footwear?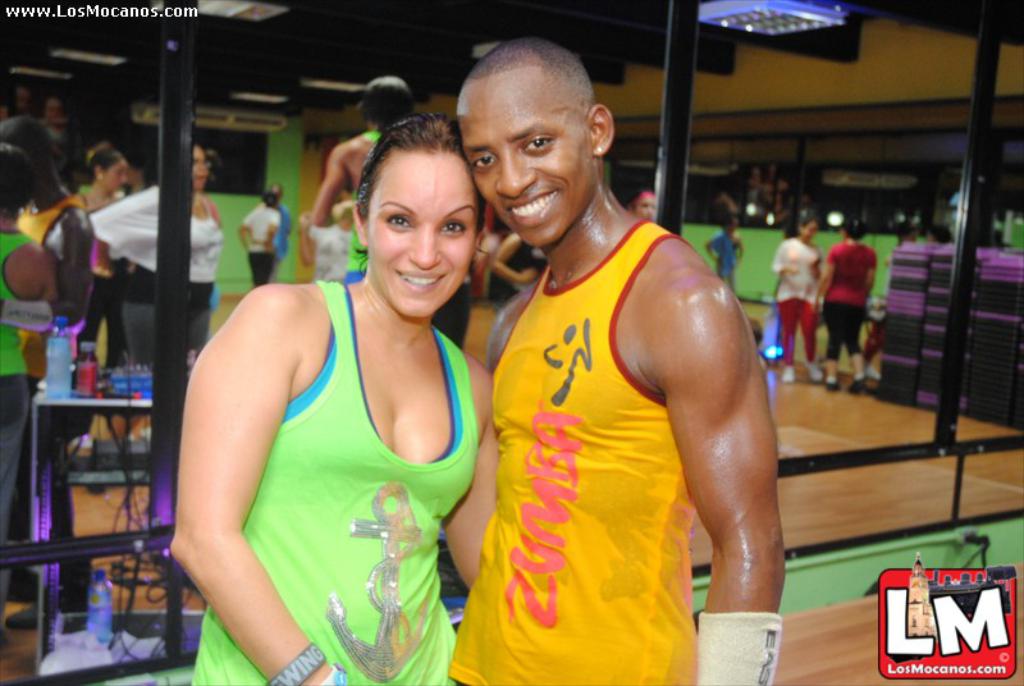
bbox=(809, 363, 826, 384)
